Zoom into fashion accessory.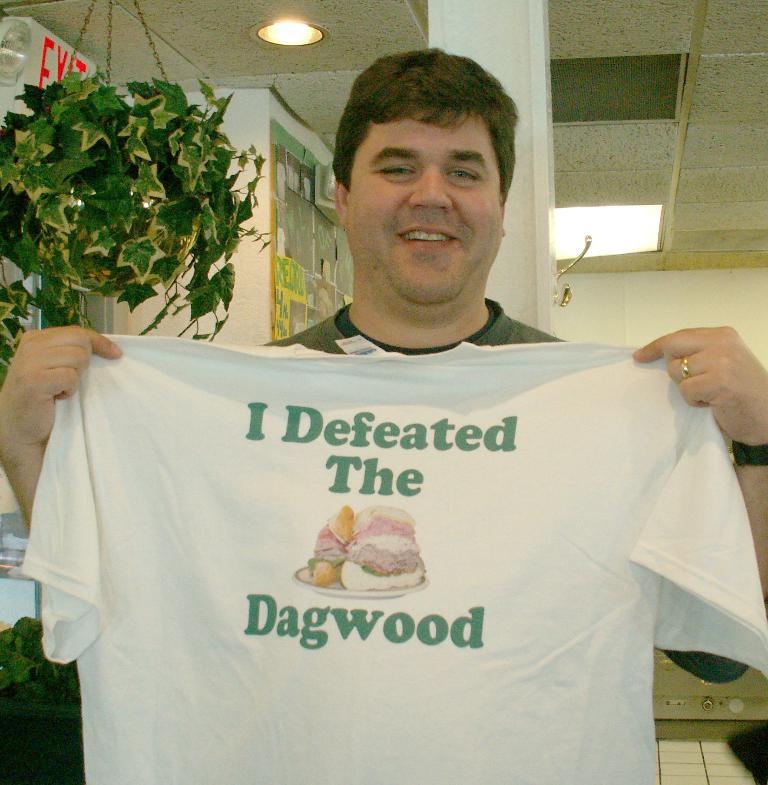
Zoom target: select_region(676, 356, 691, 378).
